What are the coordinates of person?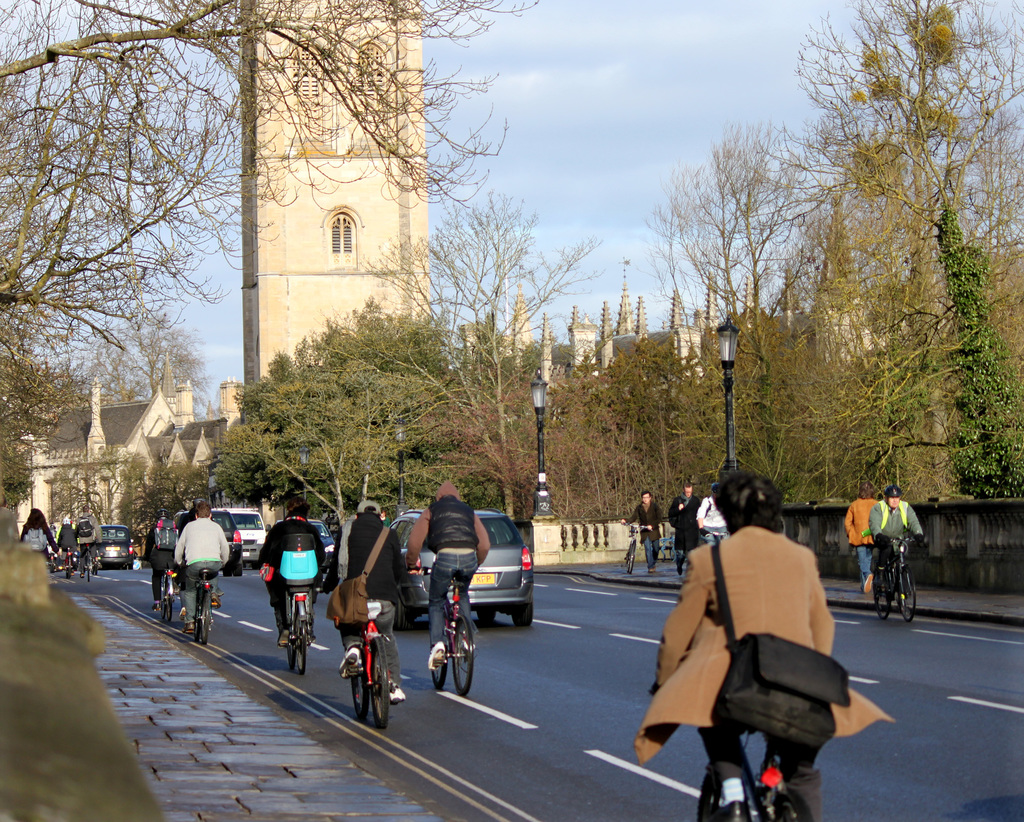
crop(838, 486, 879, 579).
